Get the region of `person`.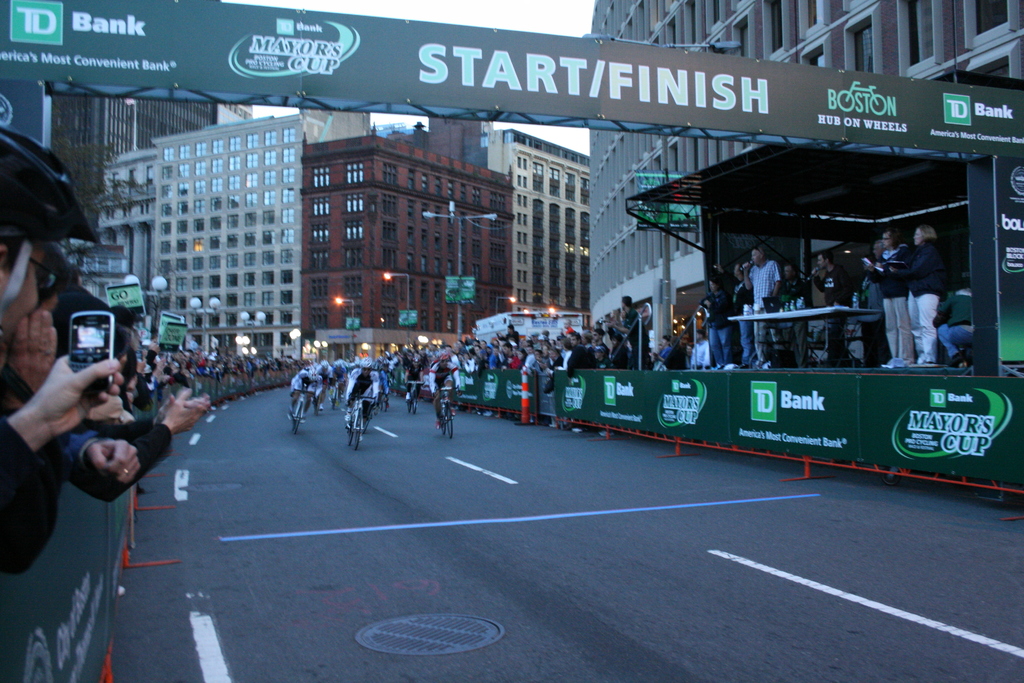
<region>902, 215, 948, 361</region>.
